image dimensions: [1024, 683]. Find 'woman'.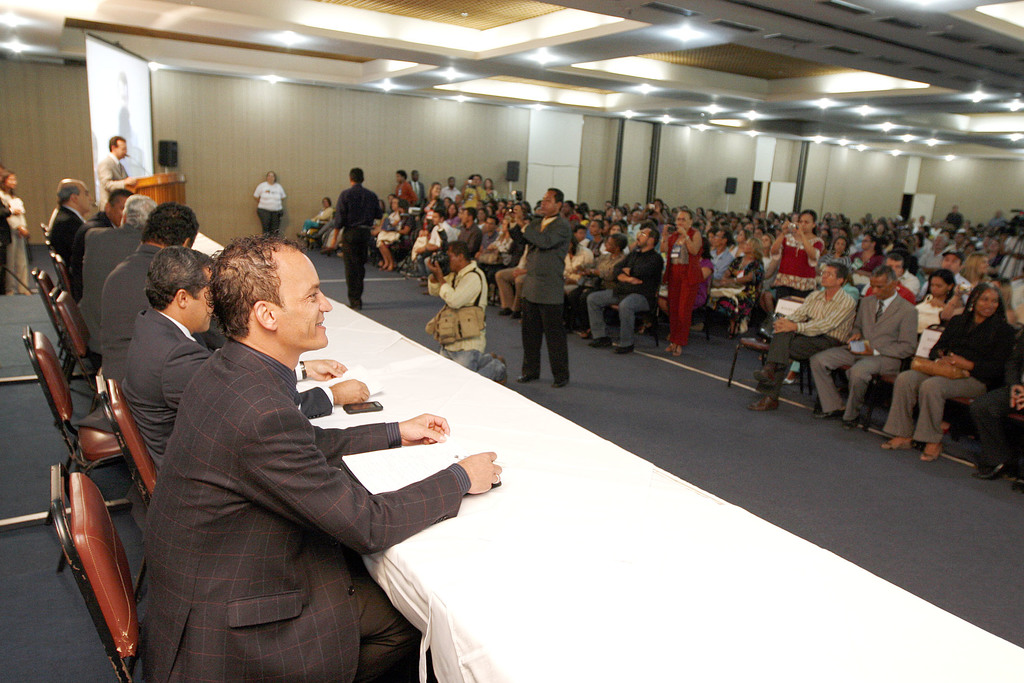
x1=562, y1=201, x2=580, y2=222.
